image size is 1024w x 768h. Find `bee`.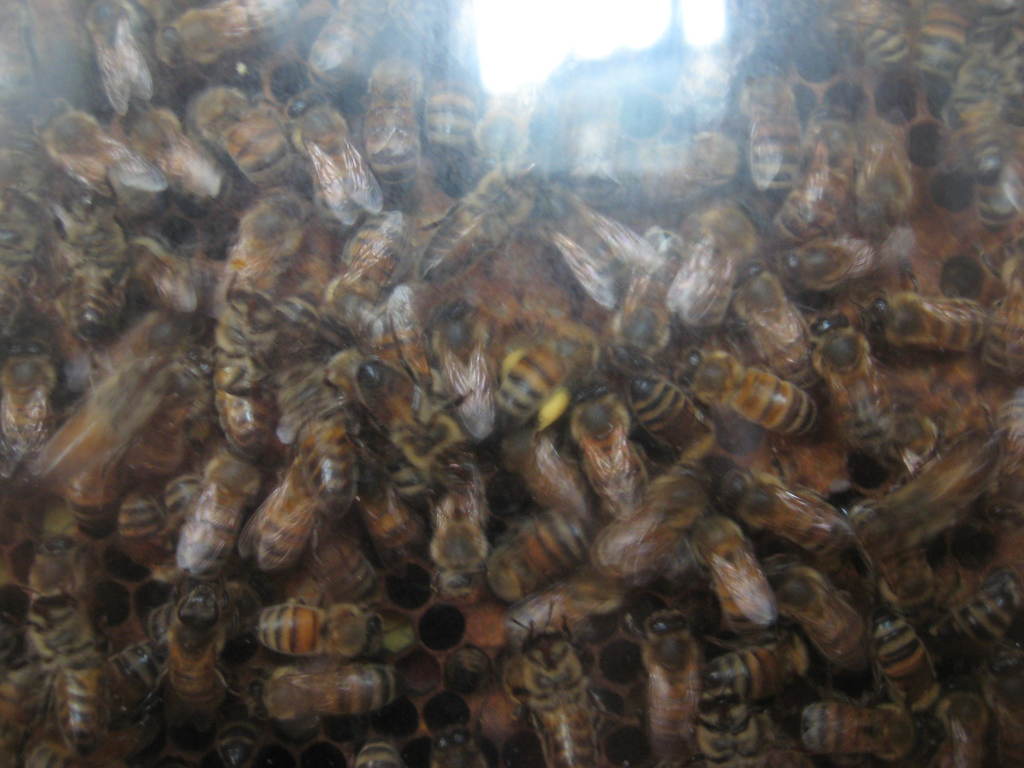
869:629:945:719.
